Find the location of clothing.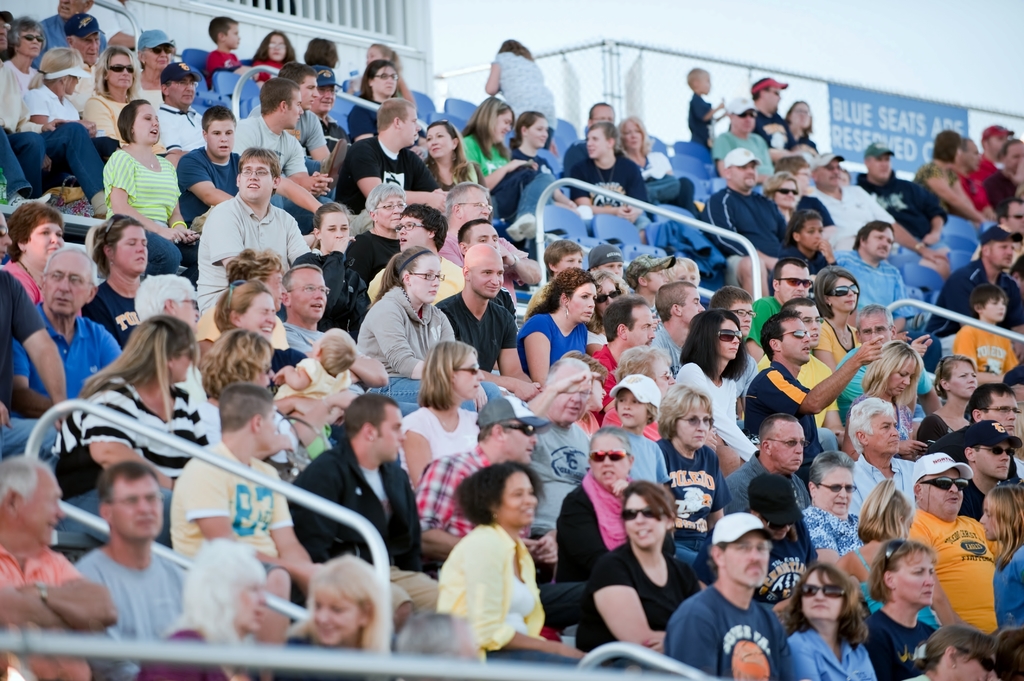
Location: detection(571, 534, 702, 666).
